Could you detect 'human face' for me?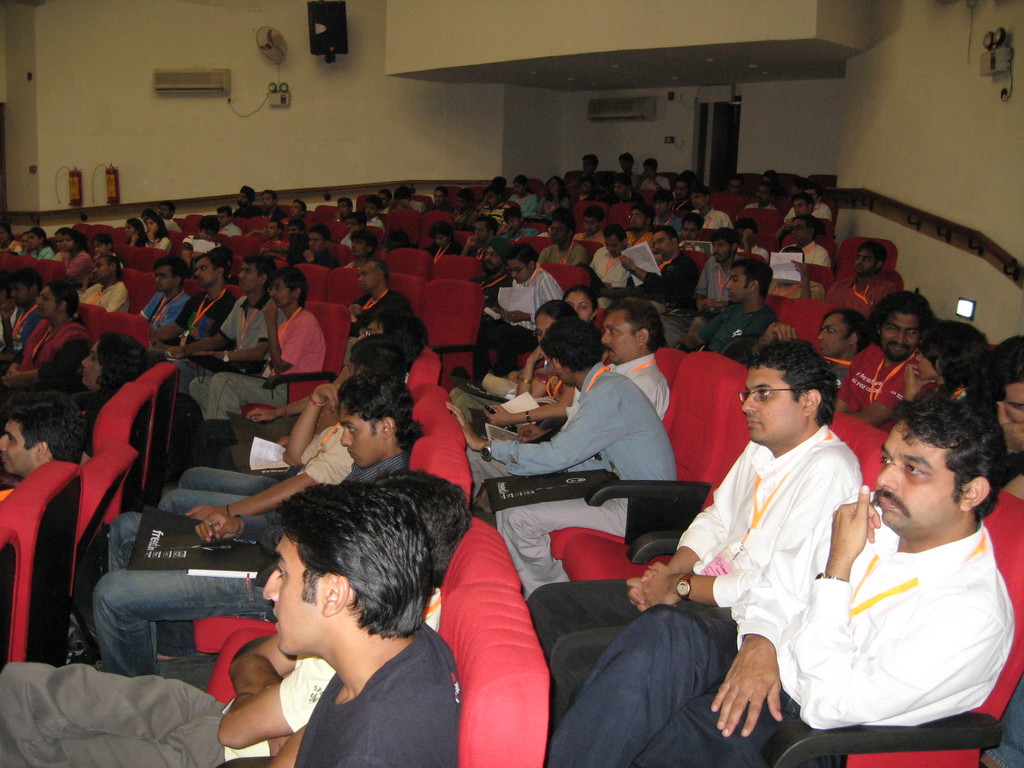
Detection result: 435/237/445/244.
